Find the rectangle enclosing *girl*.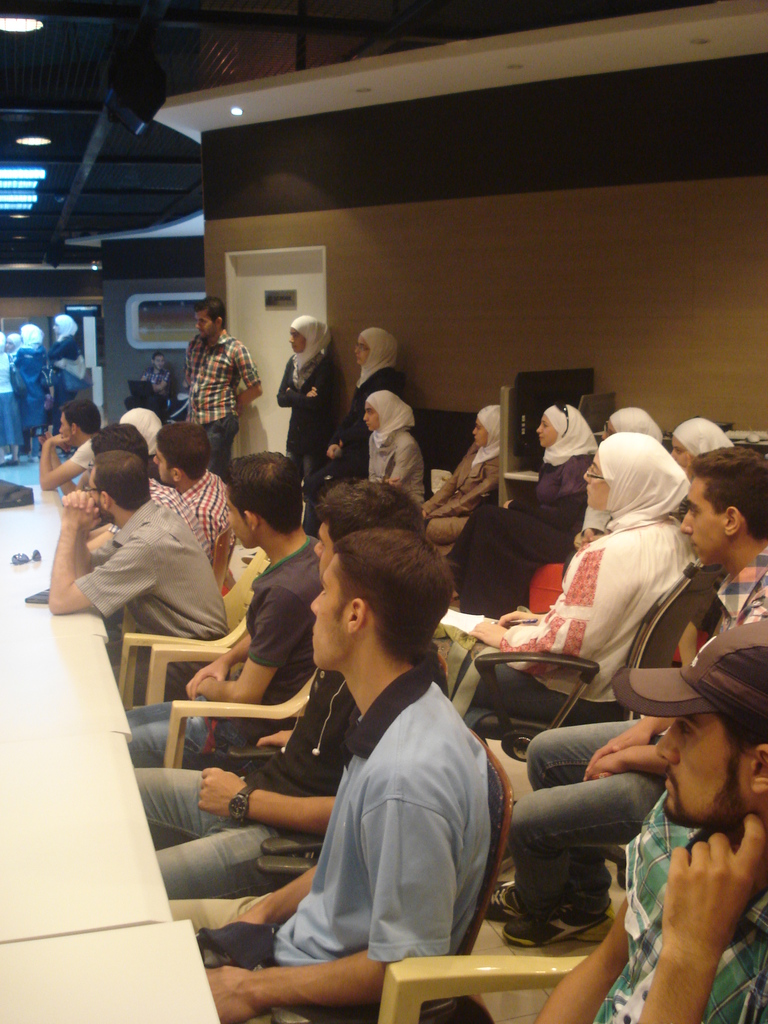
BBox(530, 400, 591, 498).
